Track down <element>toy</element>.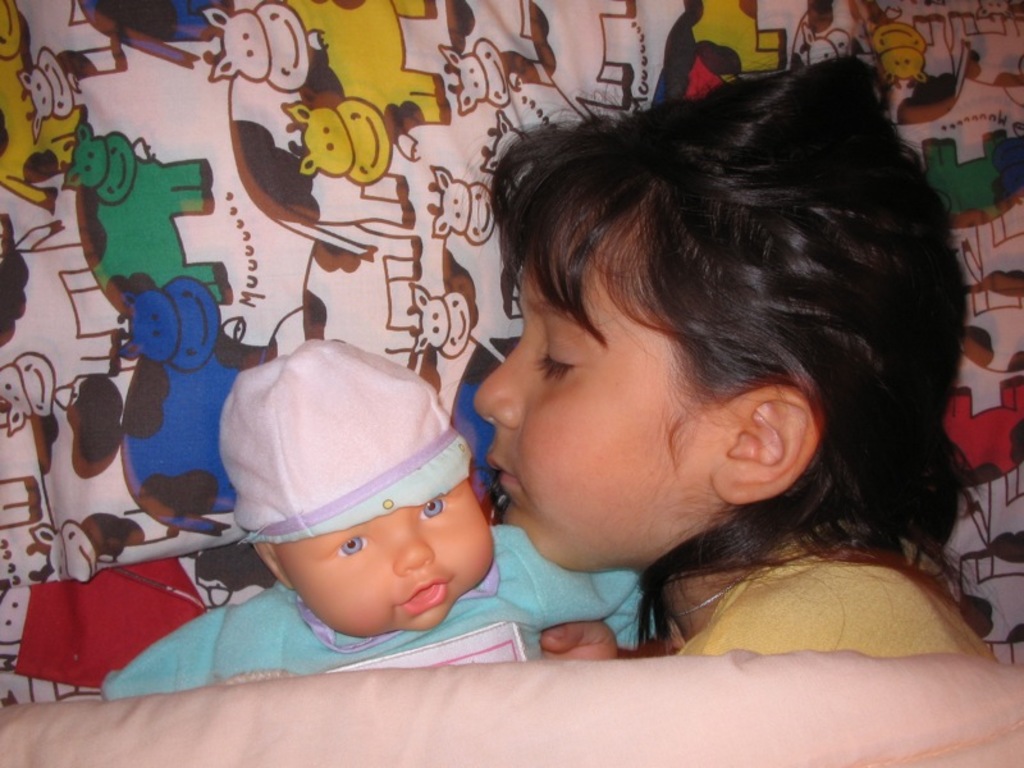
Tracked to bbox(106, 337, 658, 703).
